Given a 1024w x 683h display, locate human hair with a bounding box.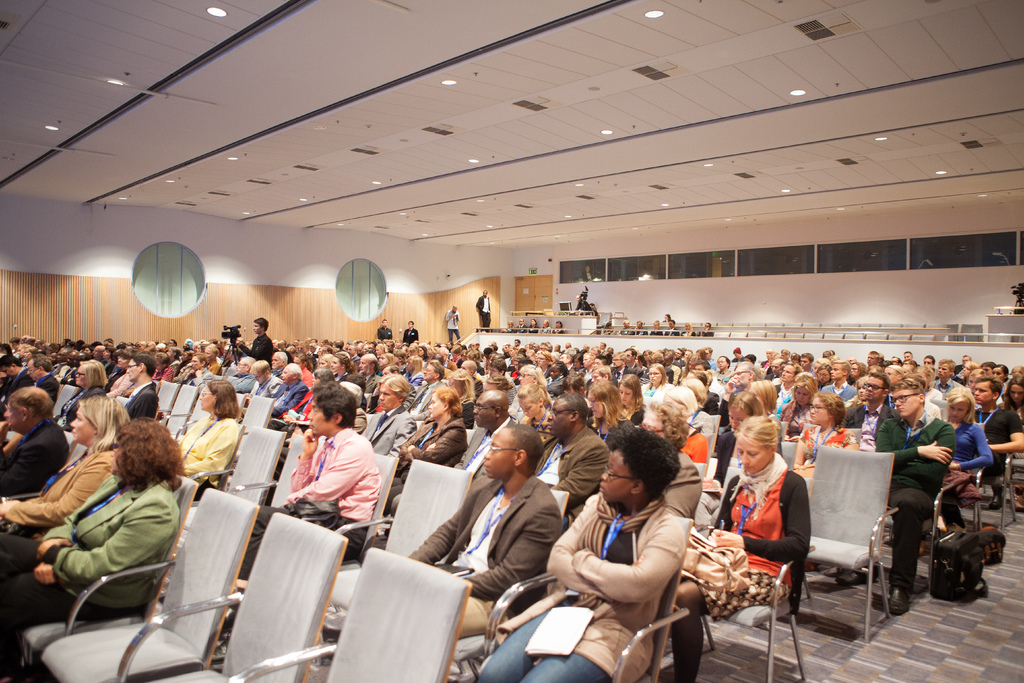
Located: <bbox>960, 352, 971, 363</bbox>.
